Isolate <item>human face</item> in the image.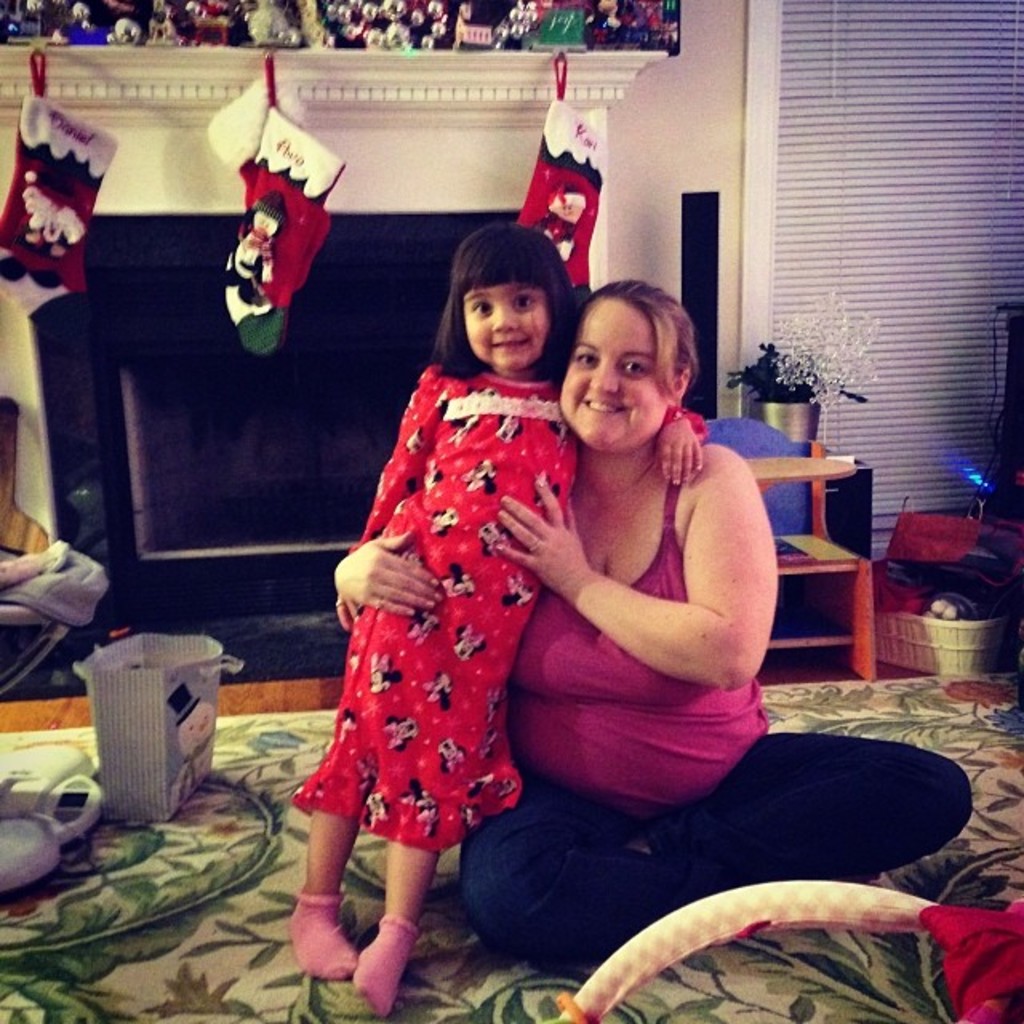
Isolated region: bbox=[555, 298, 669, 453].
